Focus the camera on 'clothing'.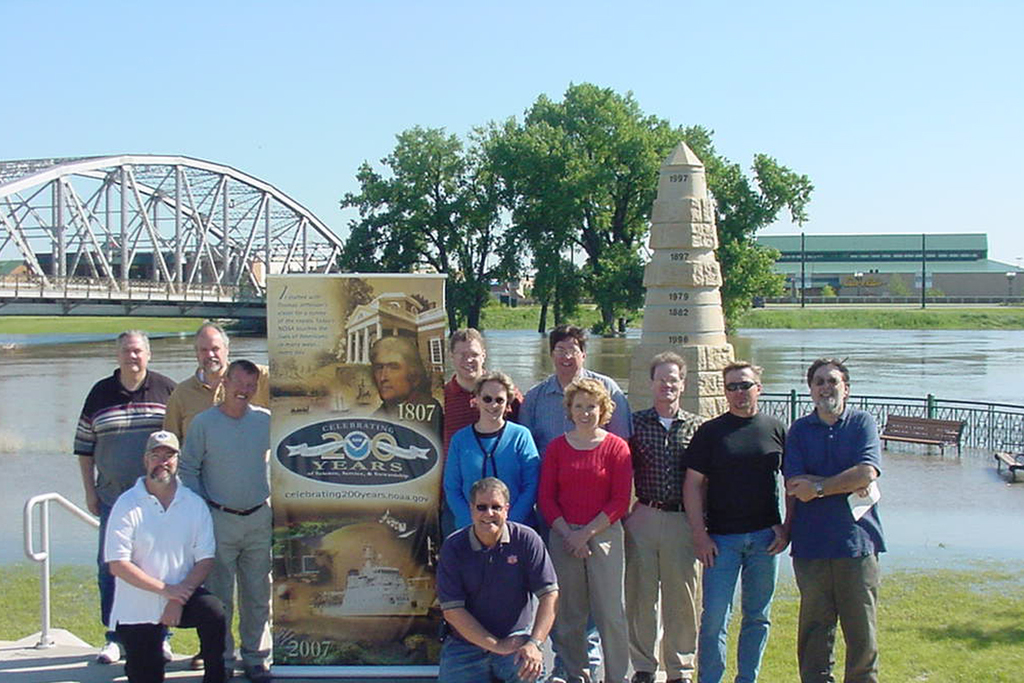
Focus region: box(625, 395, 701, 682).
